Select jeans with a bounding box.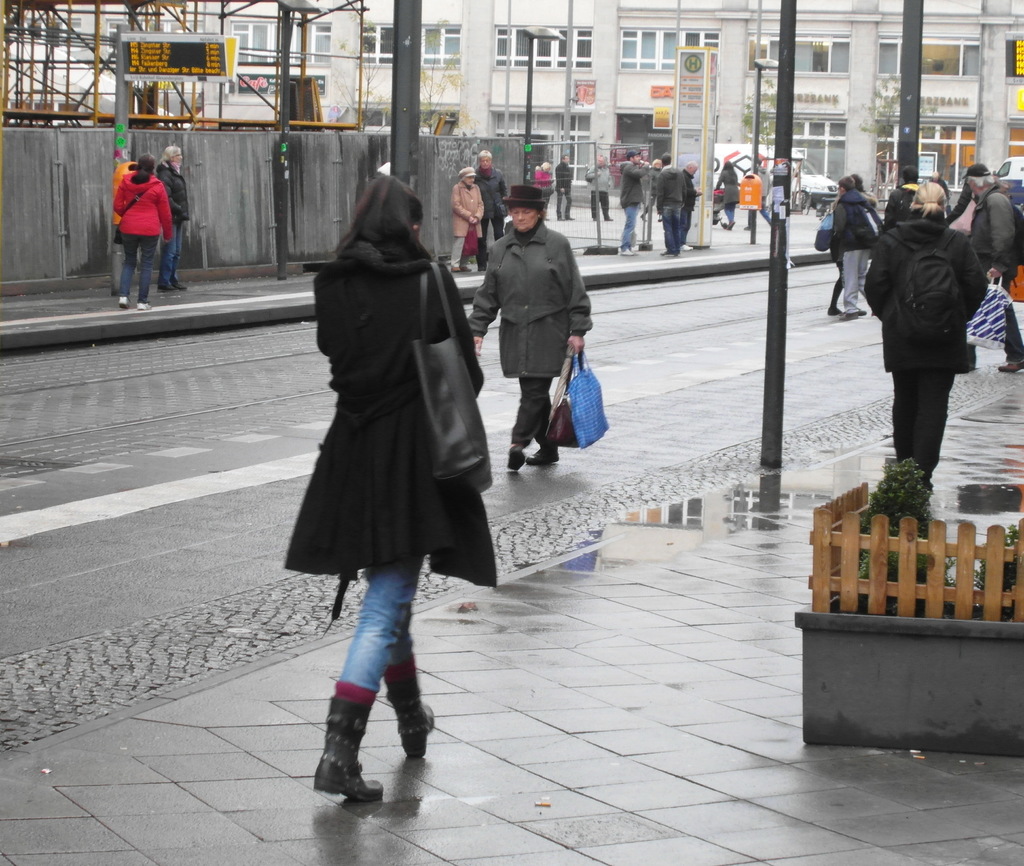
[625, 207, 637, 249].
